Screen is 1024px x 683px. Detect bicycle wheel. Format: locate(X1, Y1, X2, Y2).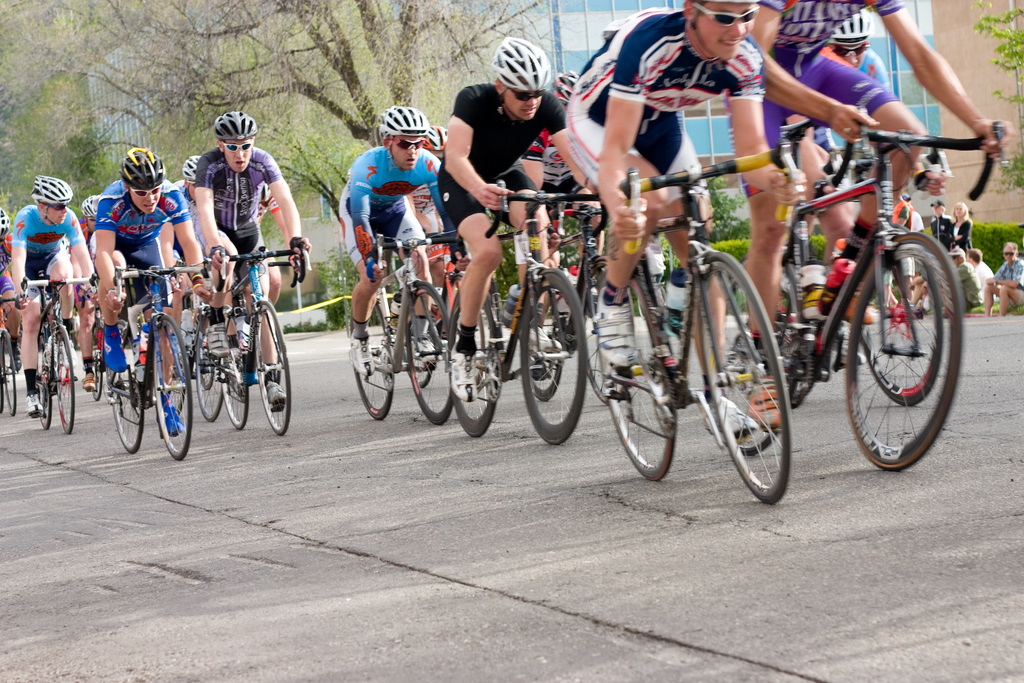
locate(448, 285, 502, 440).
